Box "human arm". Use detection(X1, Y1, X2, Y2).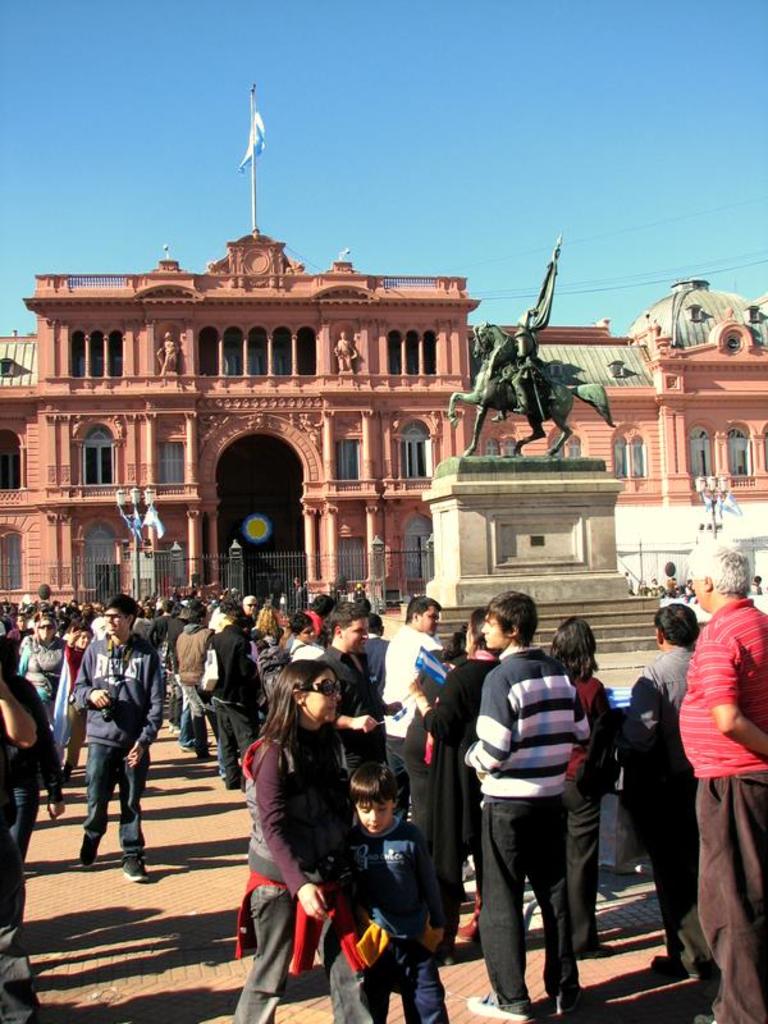
detection(251, 739, 335, 922).
